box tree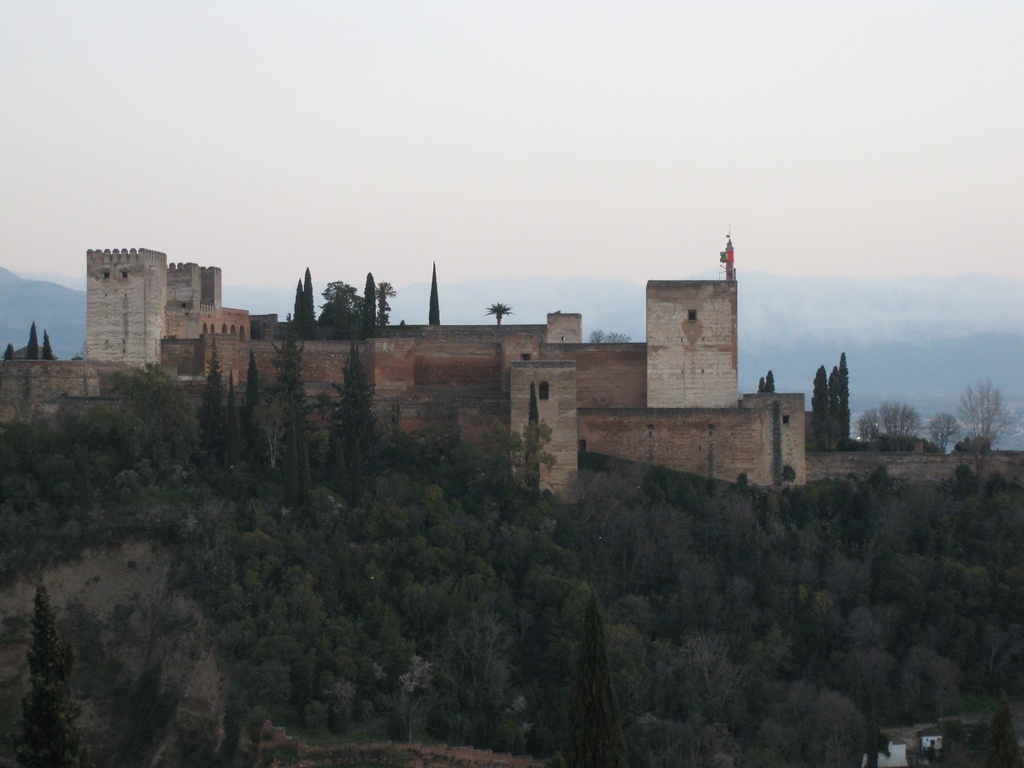
[left=282, top=266, right=314, bottom=338]
